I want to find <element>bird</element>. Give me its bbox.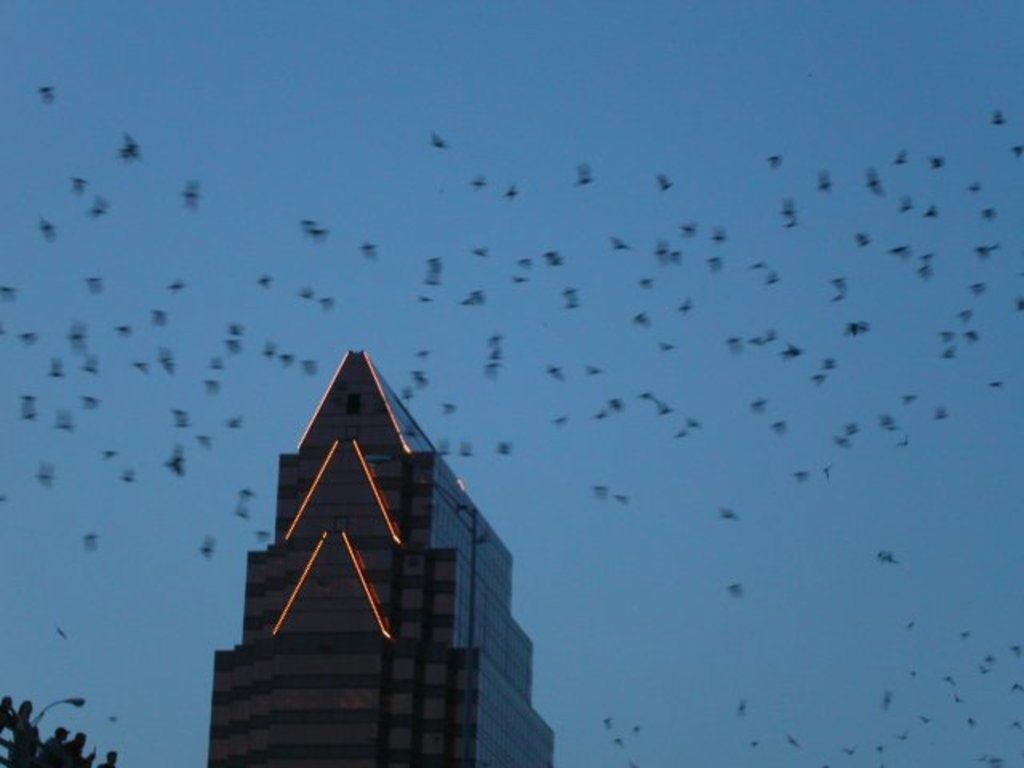
251/520/280/546.
